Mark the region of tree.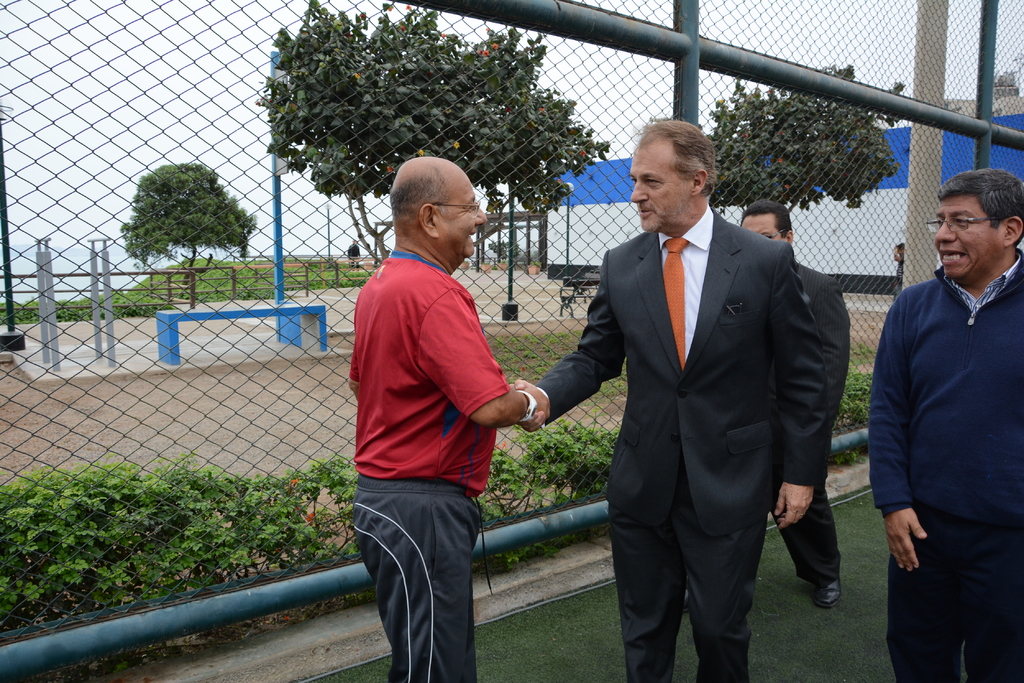
Region: 104,145,253,286.
